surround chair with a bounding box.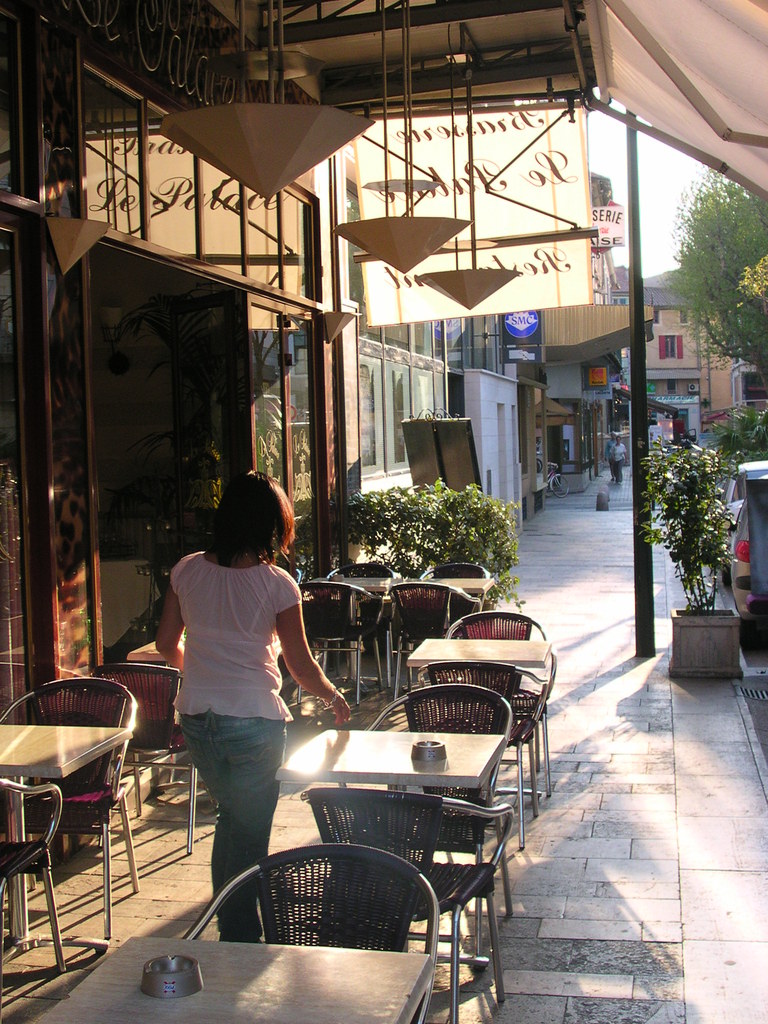
(left=410, top=653, right=553, bottom=847).
